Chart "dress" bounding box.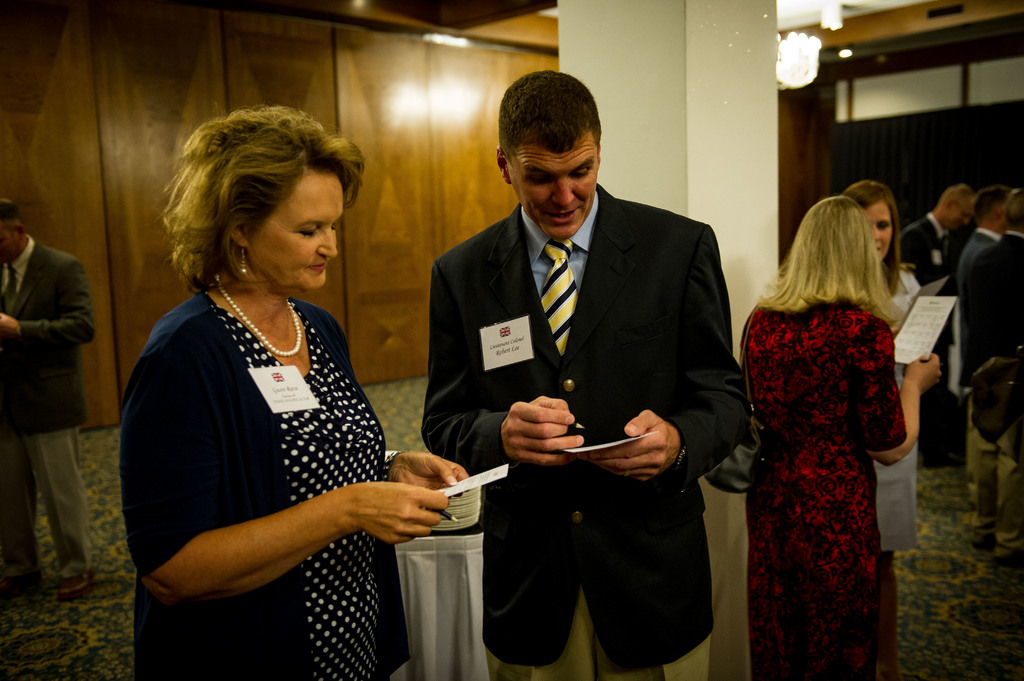
Charted: [left=207, top=295, right=381, bottom=680].
